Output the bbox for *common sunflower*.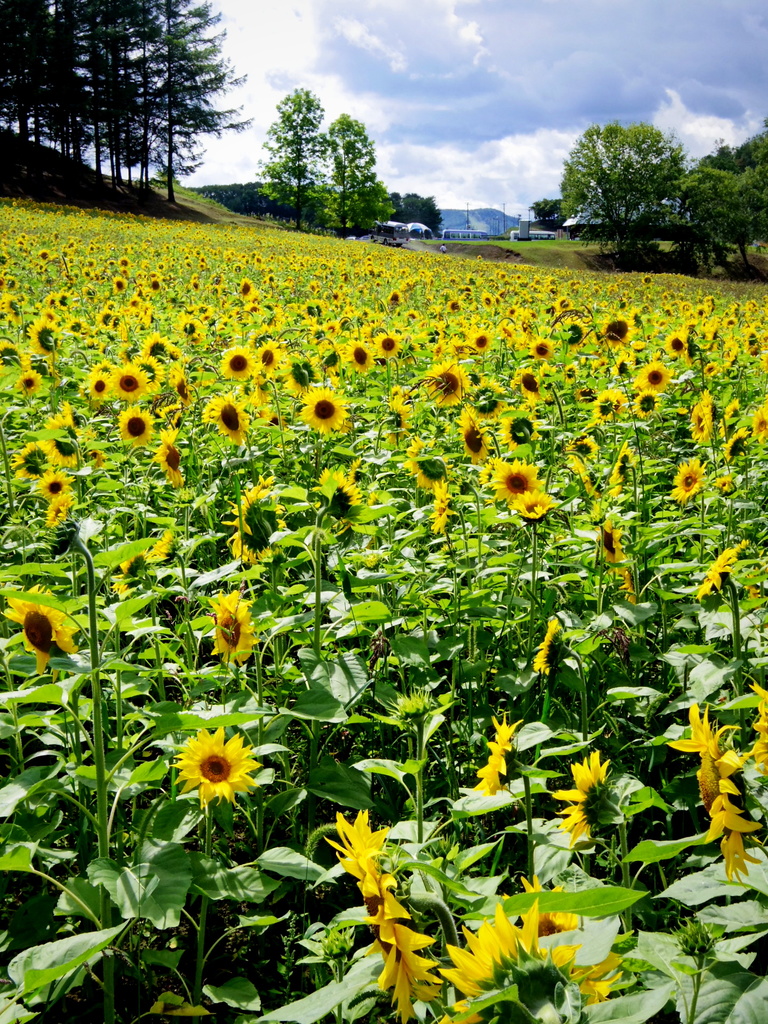
[38,474,75,502].
